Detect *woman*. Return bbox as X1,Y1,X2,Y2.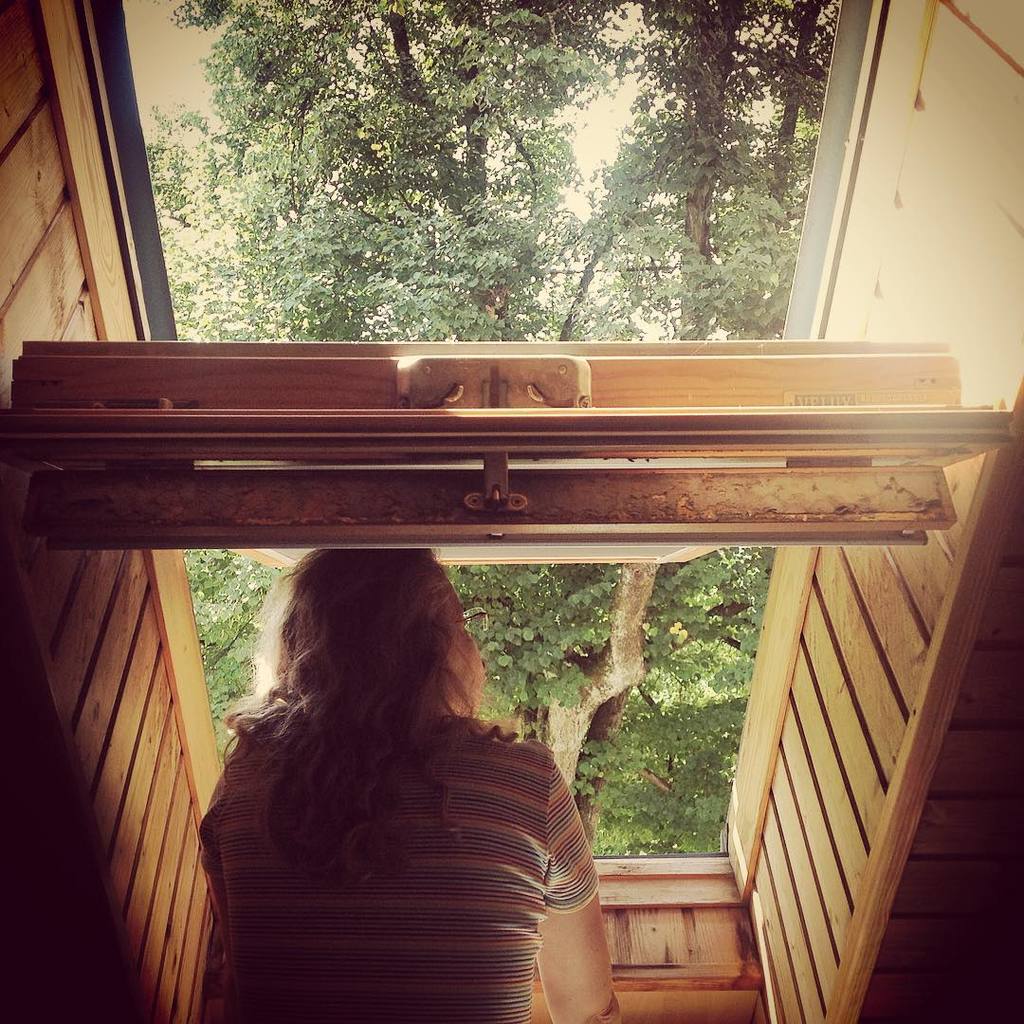
190,509,648,991.
